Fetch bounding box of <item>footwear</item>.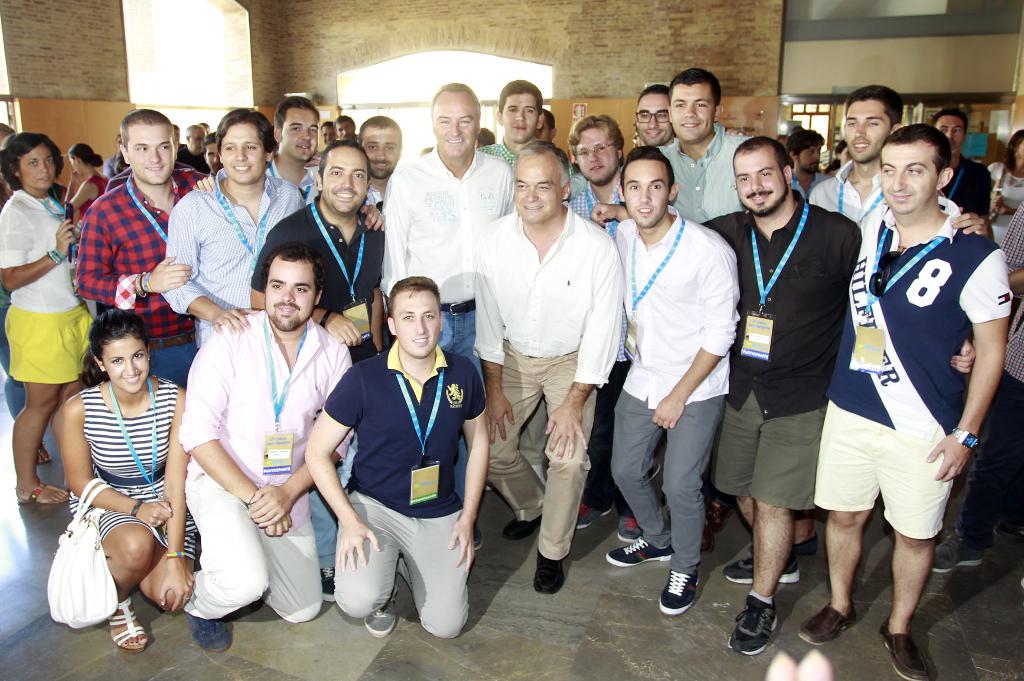
Bbox: region(657, 569, 701, 618).
